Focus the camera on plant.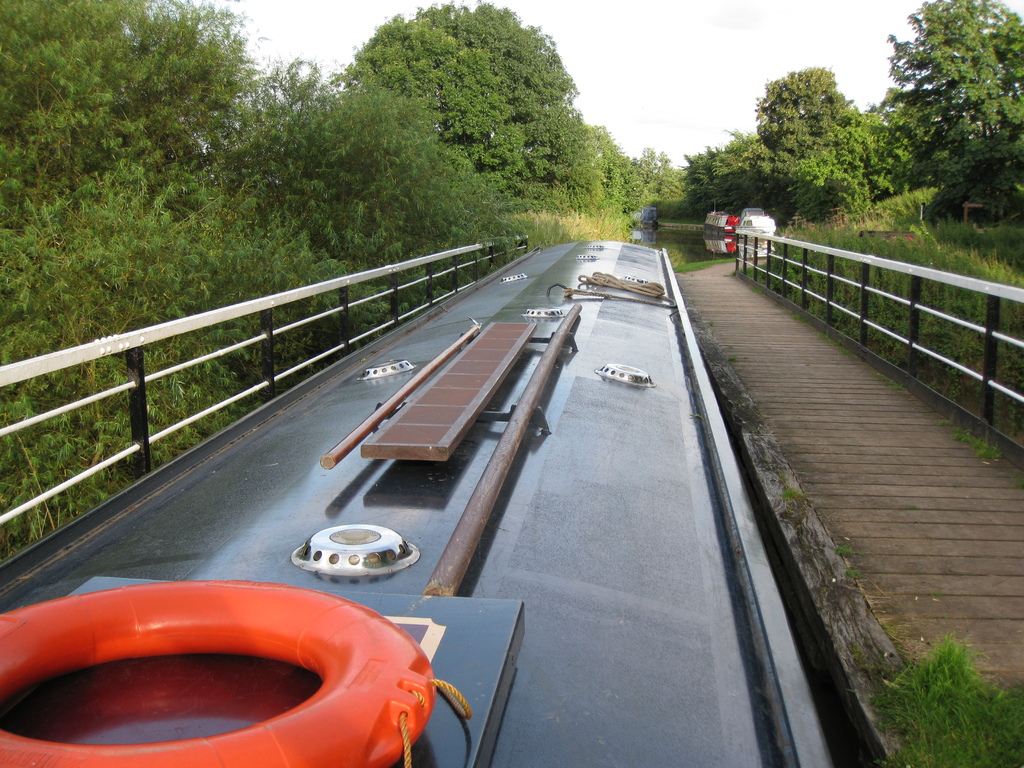
Focus region: [841, 564, 868, 579].
